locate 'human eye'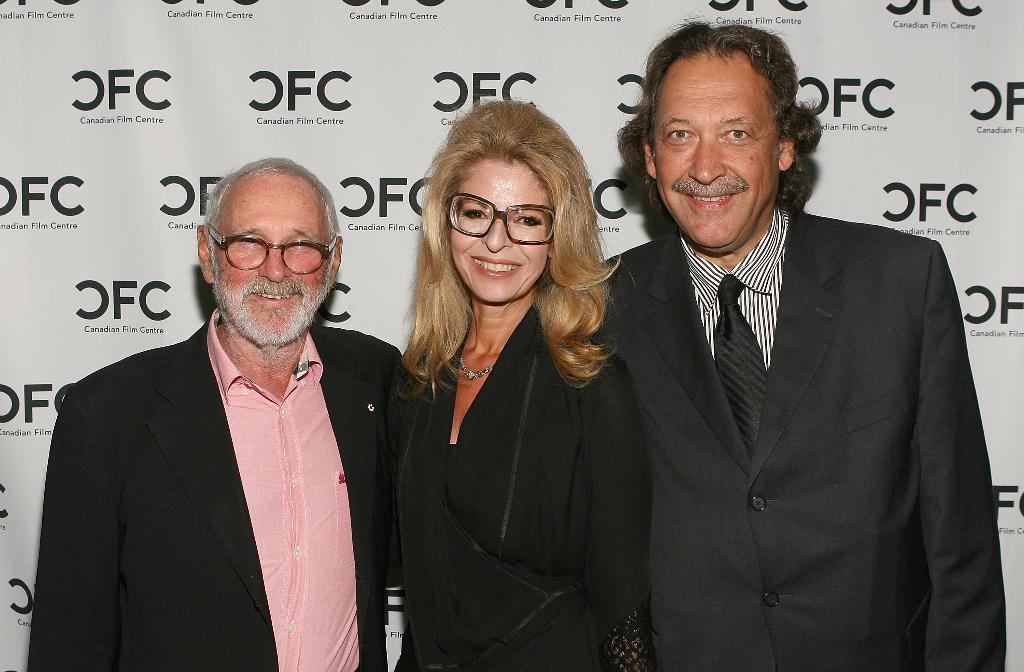
[left=461, top=207, right=489, bottom=224]
